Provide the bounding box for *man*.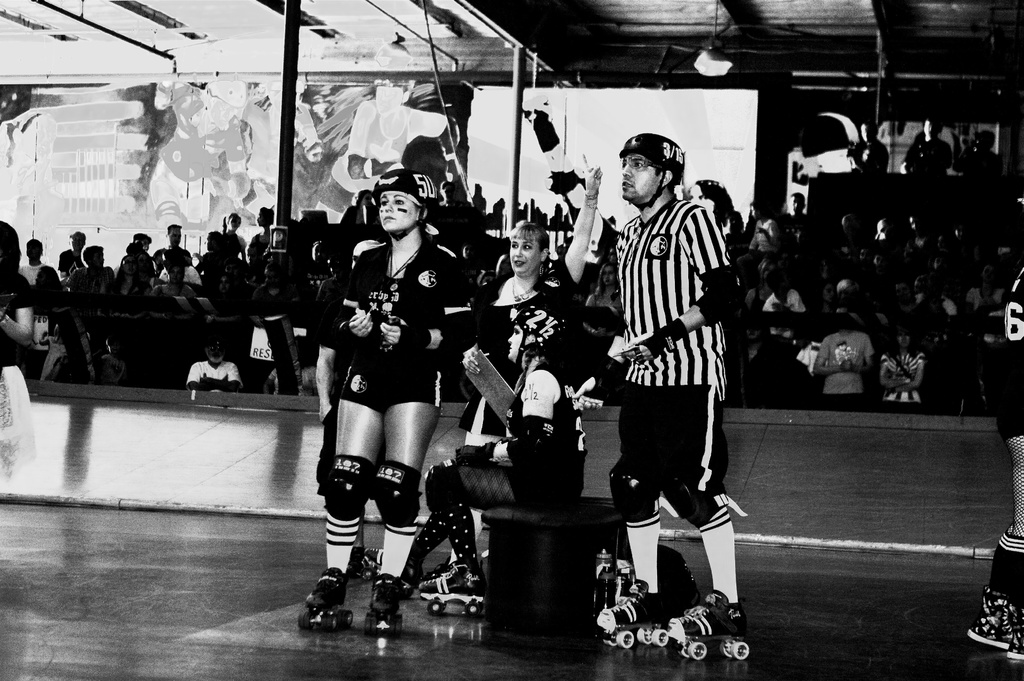
<region>155, 223, 195, 269</region>.
